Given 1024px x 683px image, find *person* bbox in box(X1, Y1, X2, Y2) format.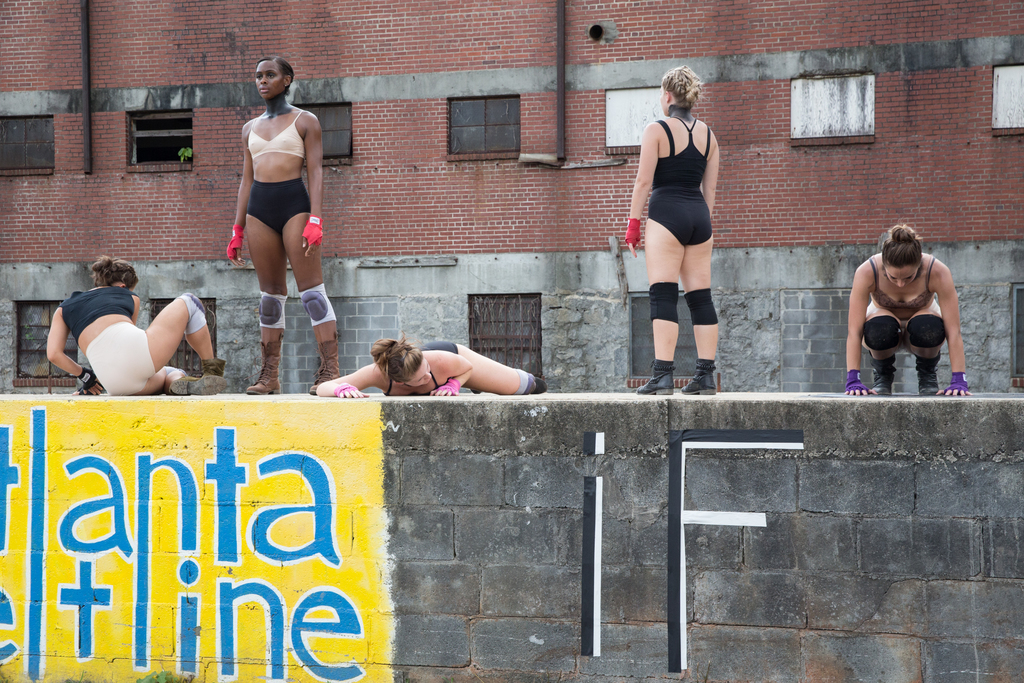
box(222, 37, 333, 391).
